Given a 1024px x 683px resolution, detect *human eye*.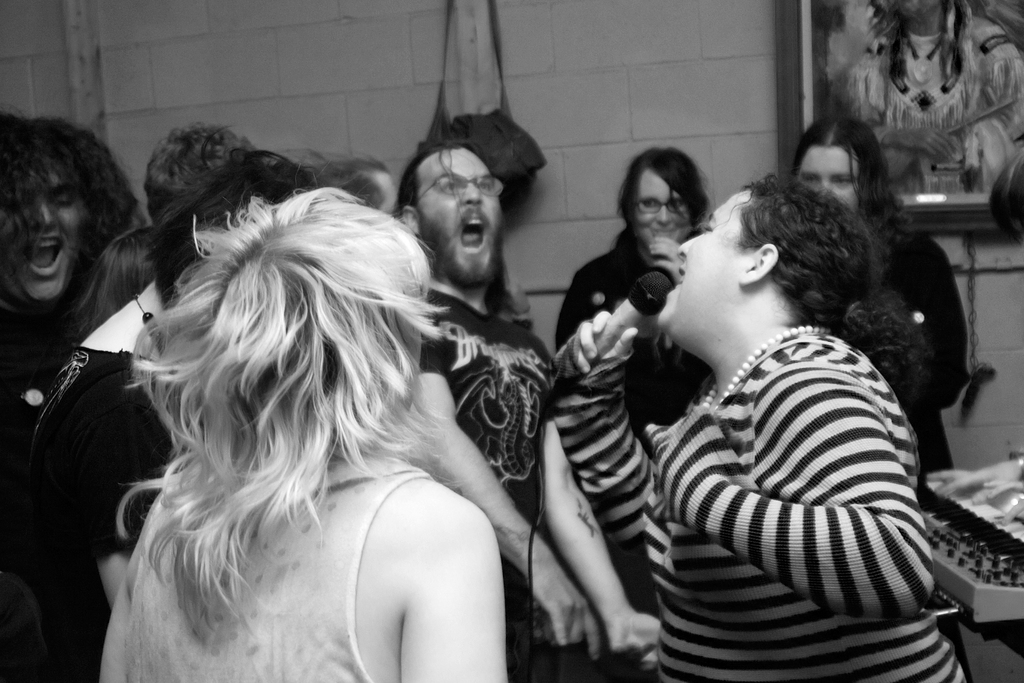
bbox=[442, 176, 467, 195].
